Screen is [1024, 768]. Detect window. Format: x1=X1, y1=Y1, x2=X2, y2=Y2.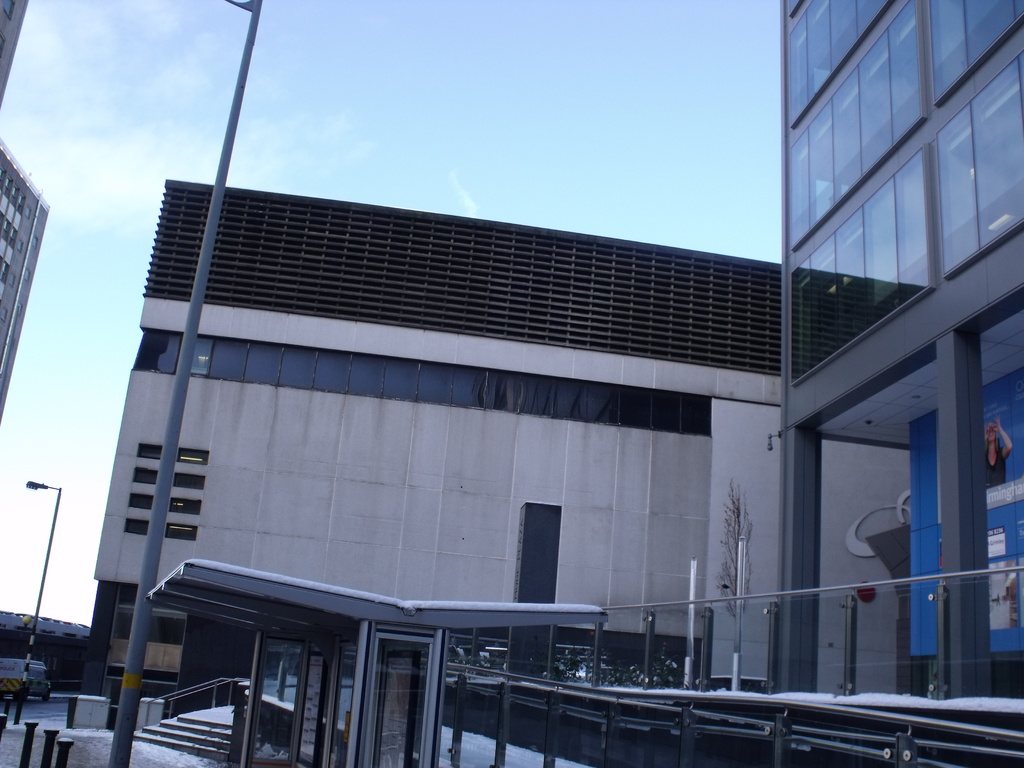
x1=790, y1=0, x2=895, y2=126.
